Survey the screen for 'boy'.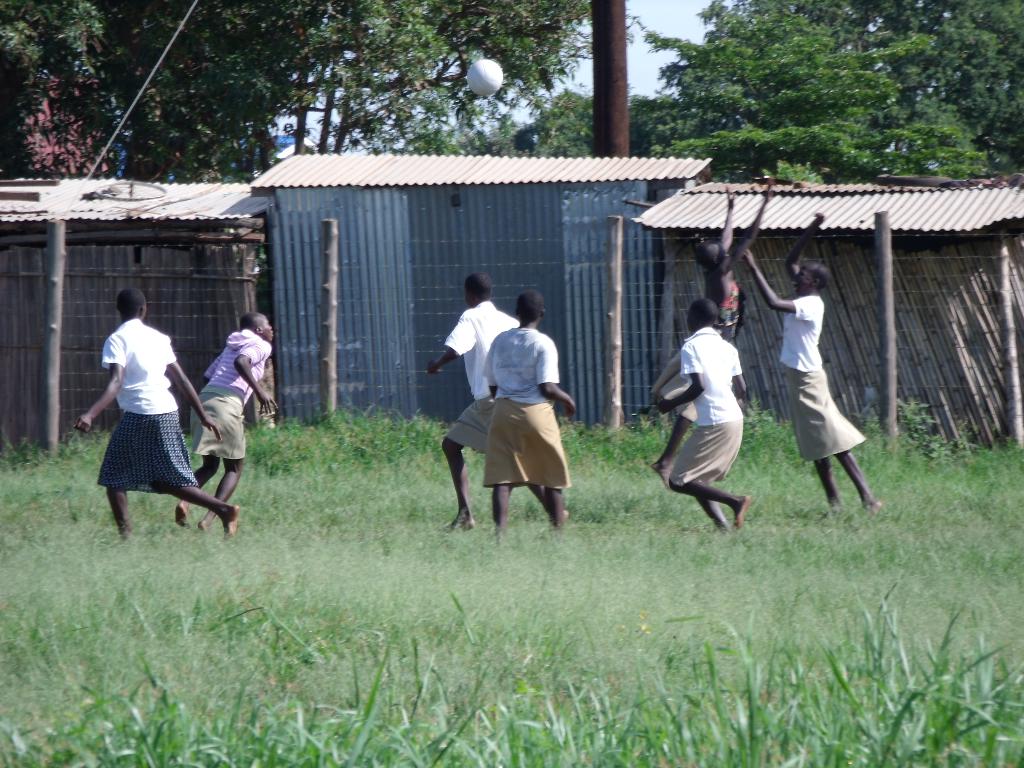
Survey found: x1=168 y1=308 x2=278 y2=528.
